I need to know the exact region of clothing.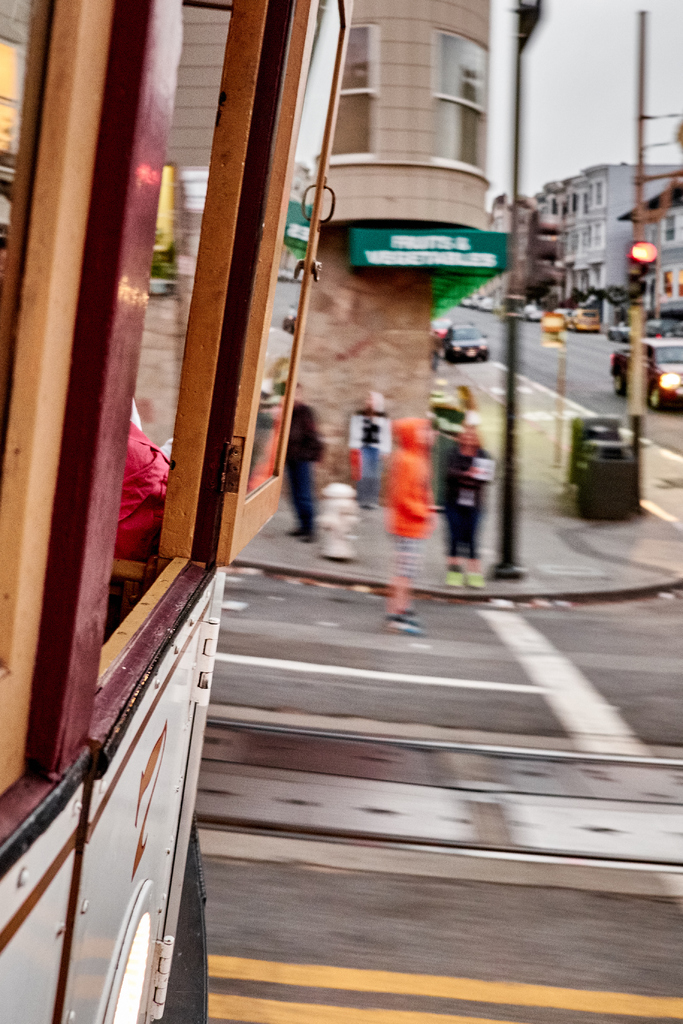
Region: 103/421/172/647.
